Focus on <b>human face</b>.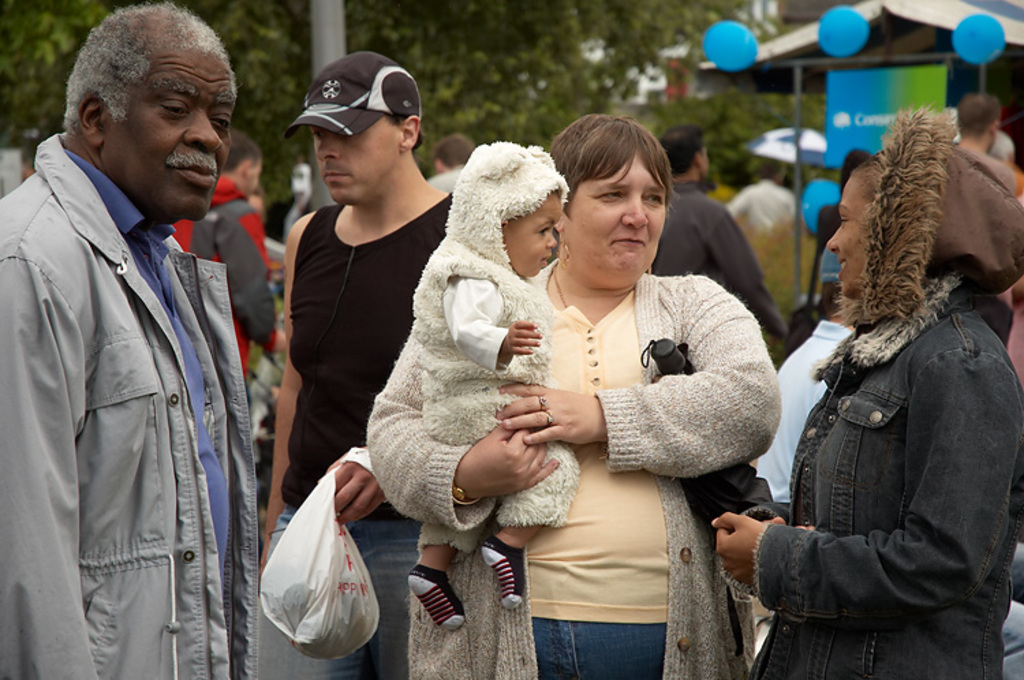
Focused at box(111, 53, 236, 218).
